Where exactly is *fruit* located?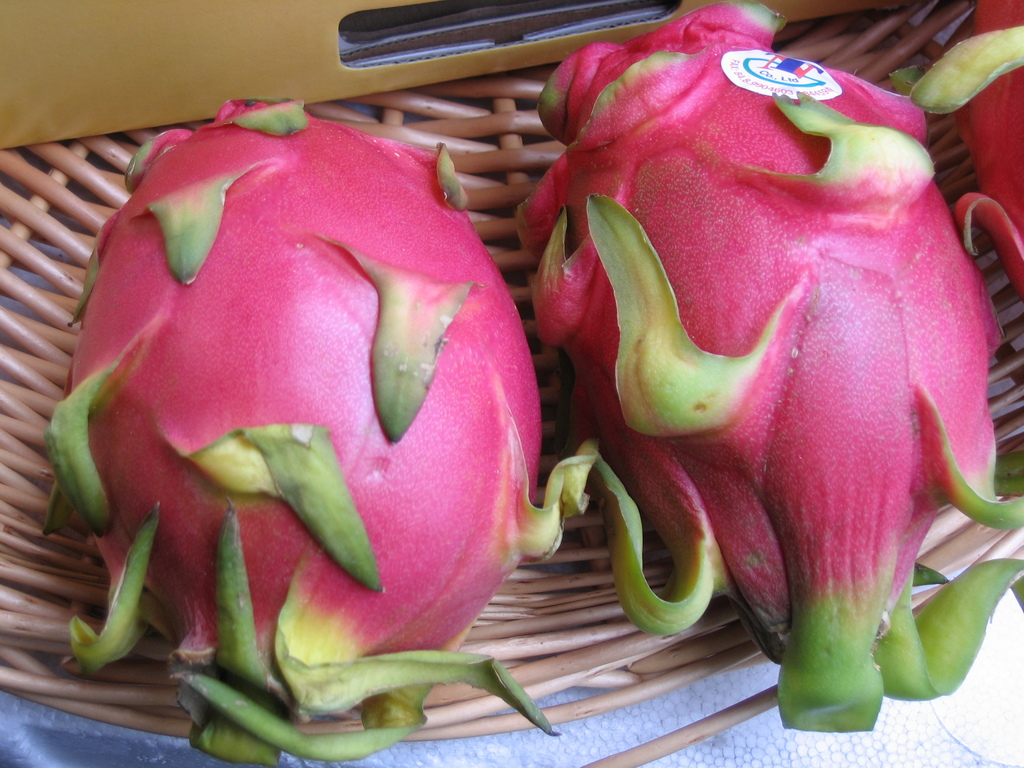
Its bounding box is [left=57, top=174, right=565, bottom=675].
